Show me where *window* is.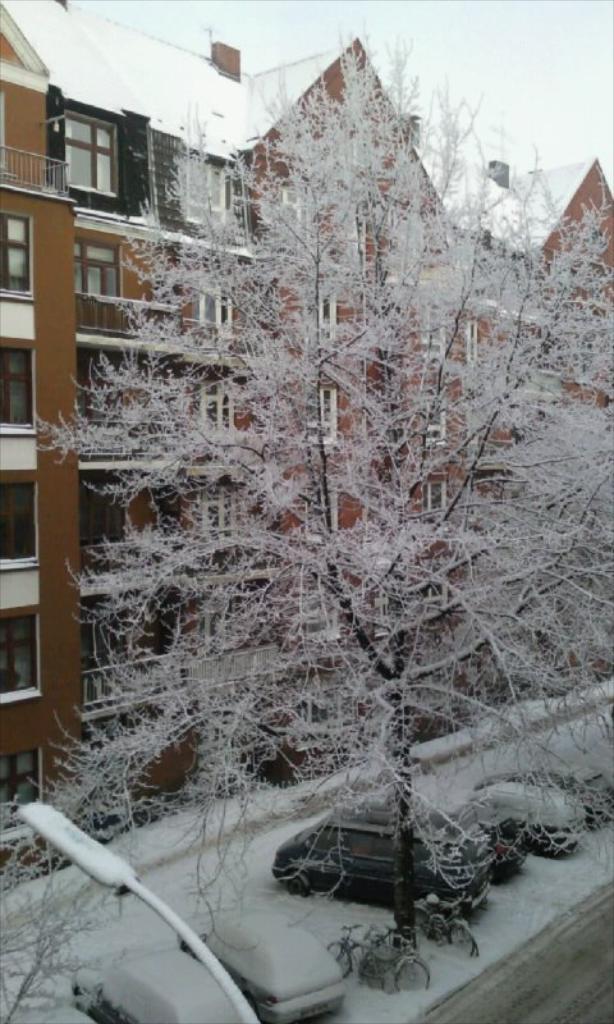
*window* is at left=73, top=479, right=134, bottom=547.
